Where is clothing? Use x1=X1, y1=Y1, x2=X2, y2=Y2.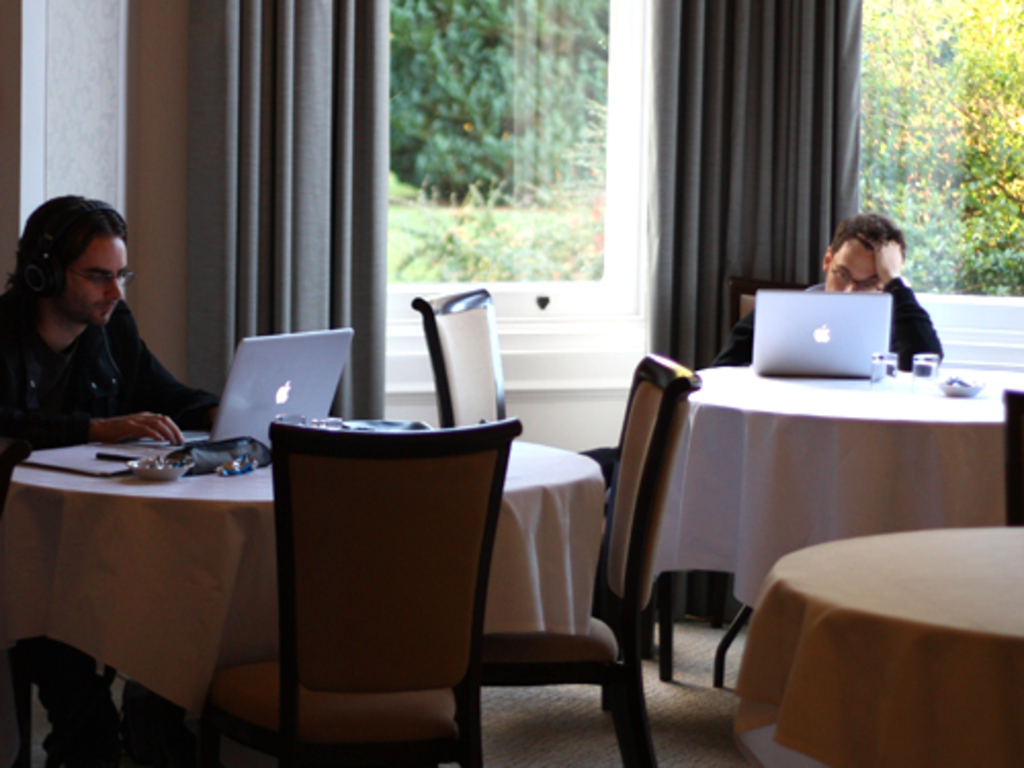
x1=0, y1=297, x2=223, y2=752.
